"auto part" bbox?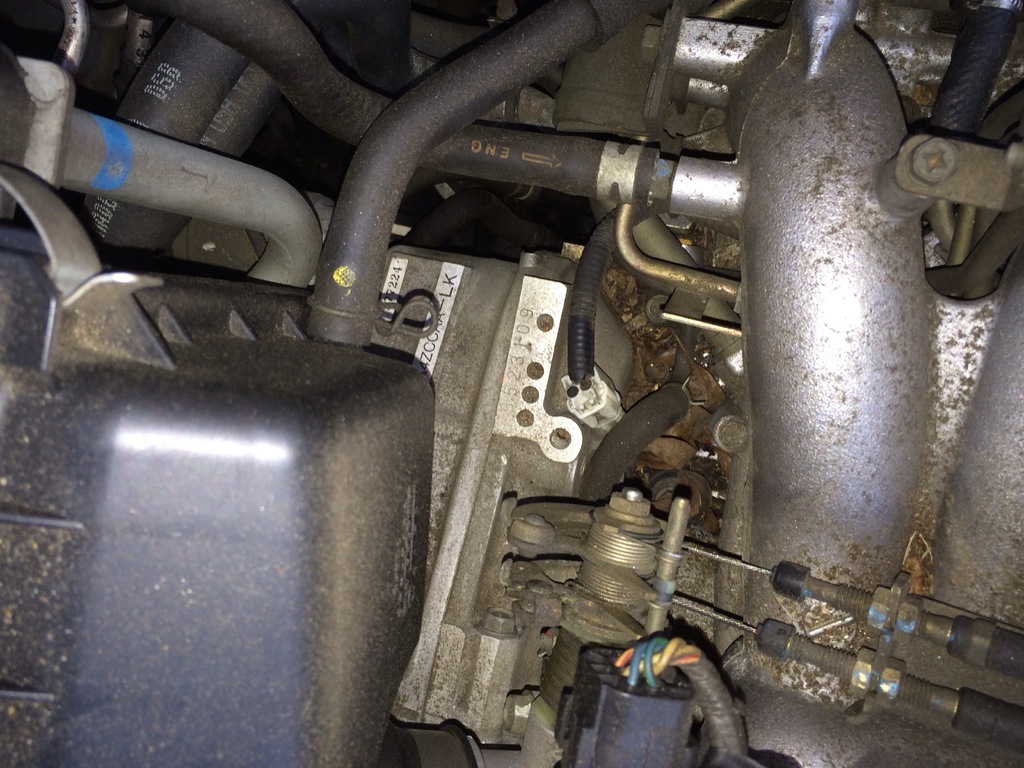
0/0/1023/767
